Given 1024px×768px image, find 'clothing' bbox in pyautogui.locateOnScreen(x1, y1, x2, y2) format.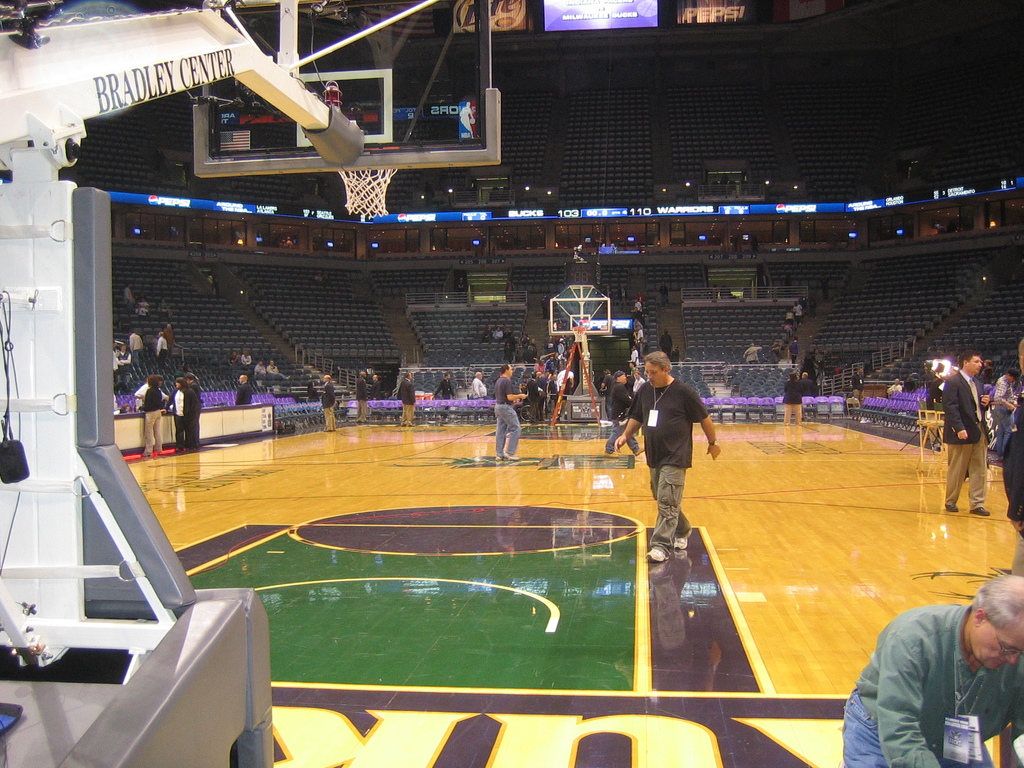
pyautogui.locateOnScreen(618, 371, 710, 540).
